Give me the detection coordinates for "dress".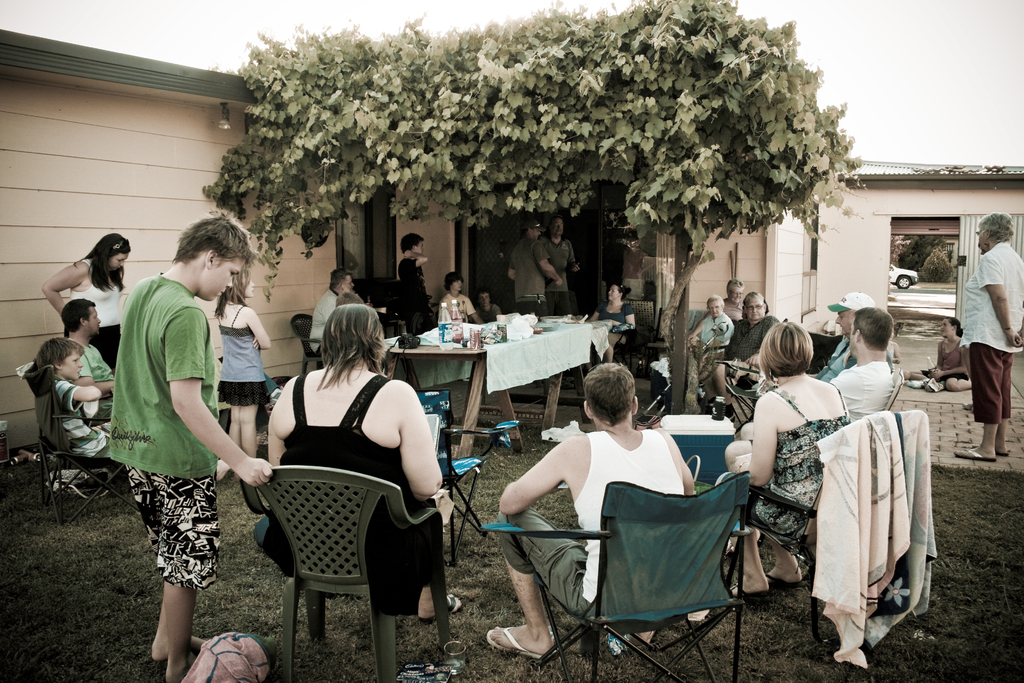
741, 387, 852, 551.
